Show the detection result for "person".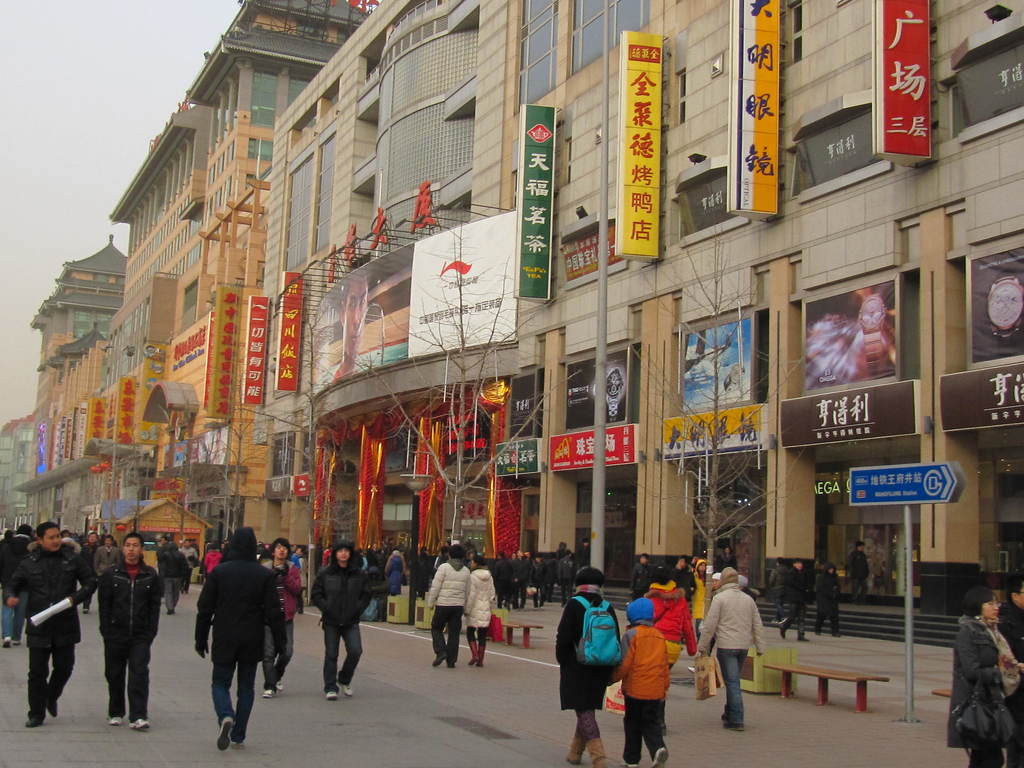
[333, 268, 372, 380].
